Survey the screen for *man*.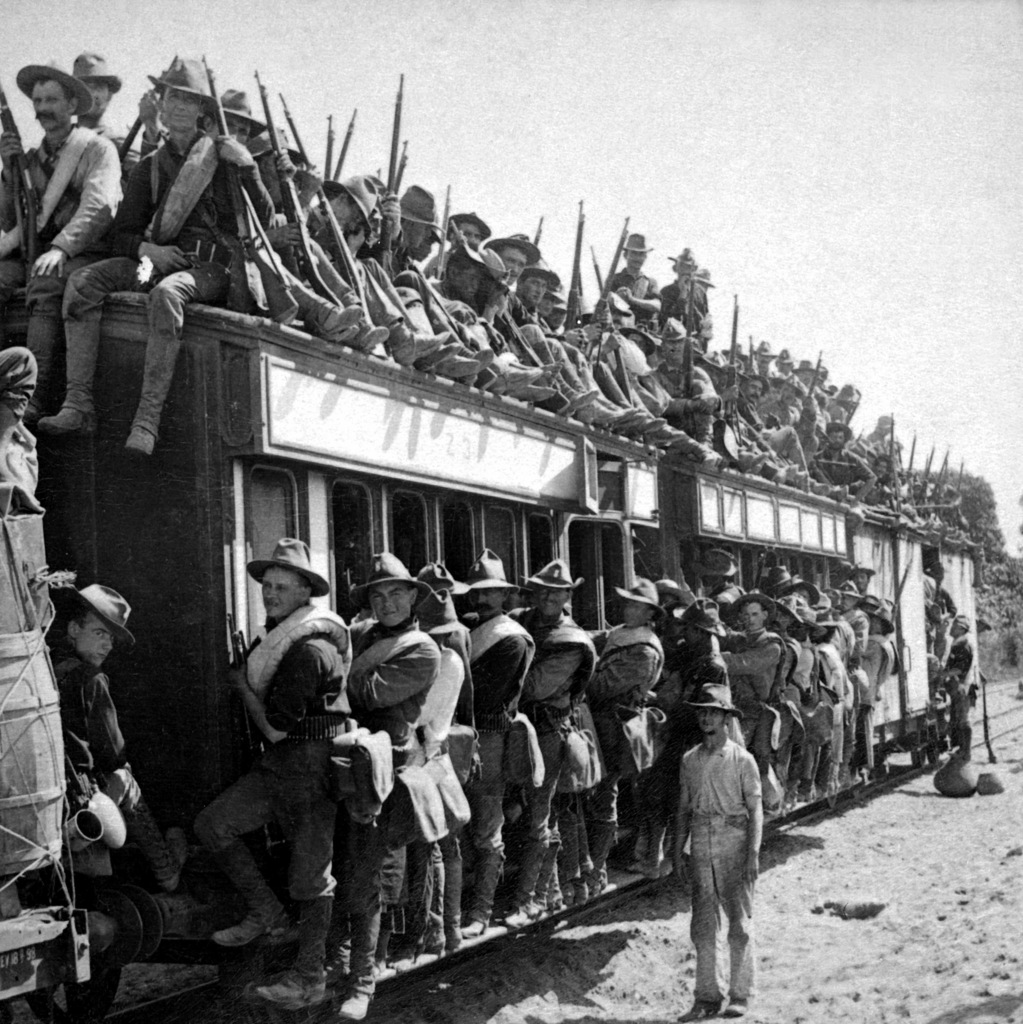
Survey found: box(655, 690, 780, 1005).
